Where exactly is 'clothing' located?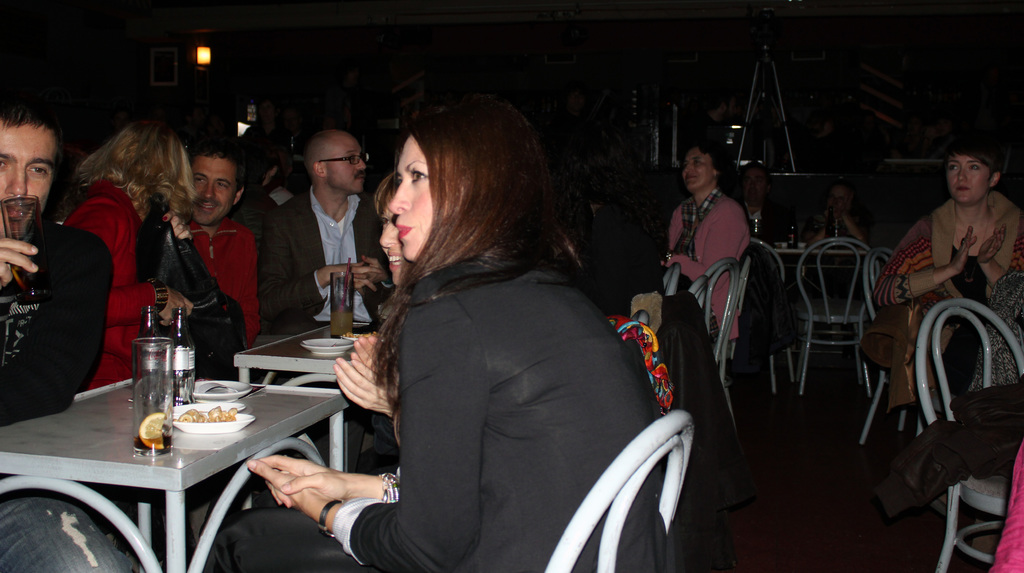
Its bounding box is 259, 182, 419, 339.
